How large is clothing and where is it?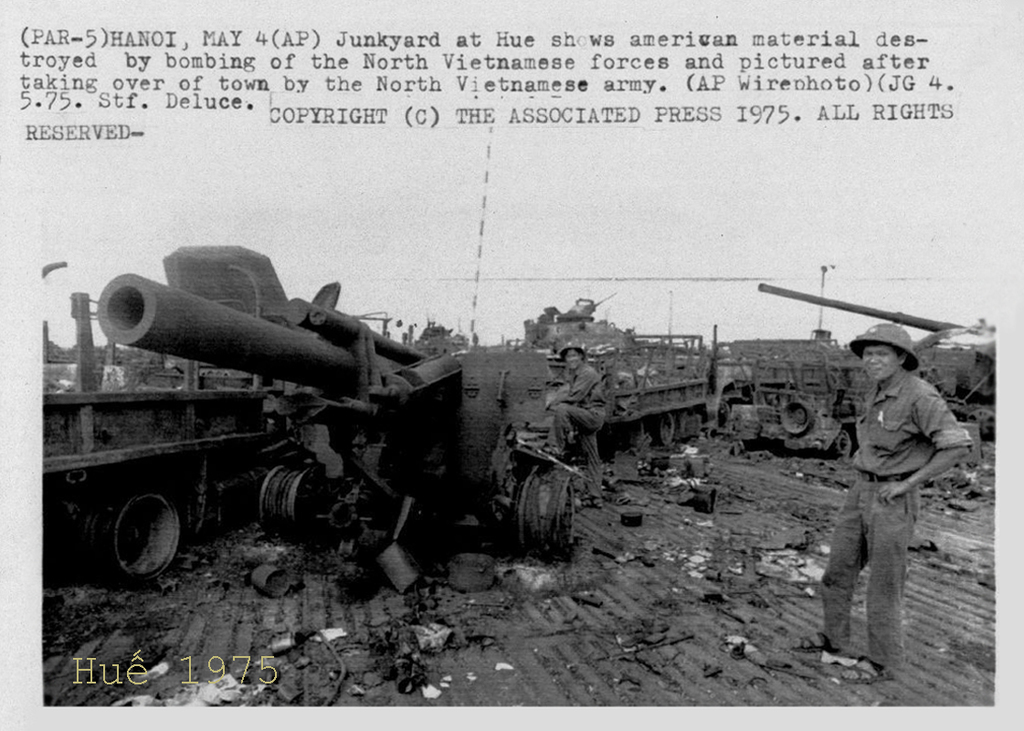
Bounding box: x1=546, y1=358, x2=608, y2=496.
